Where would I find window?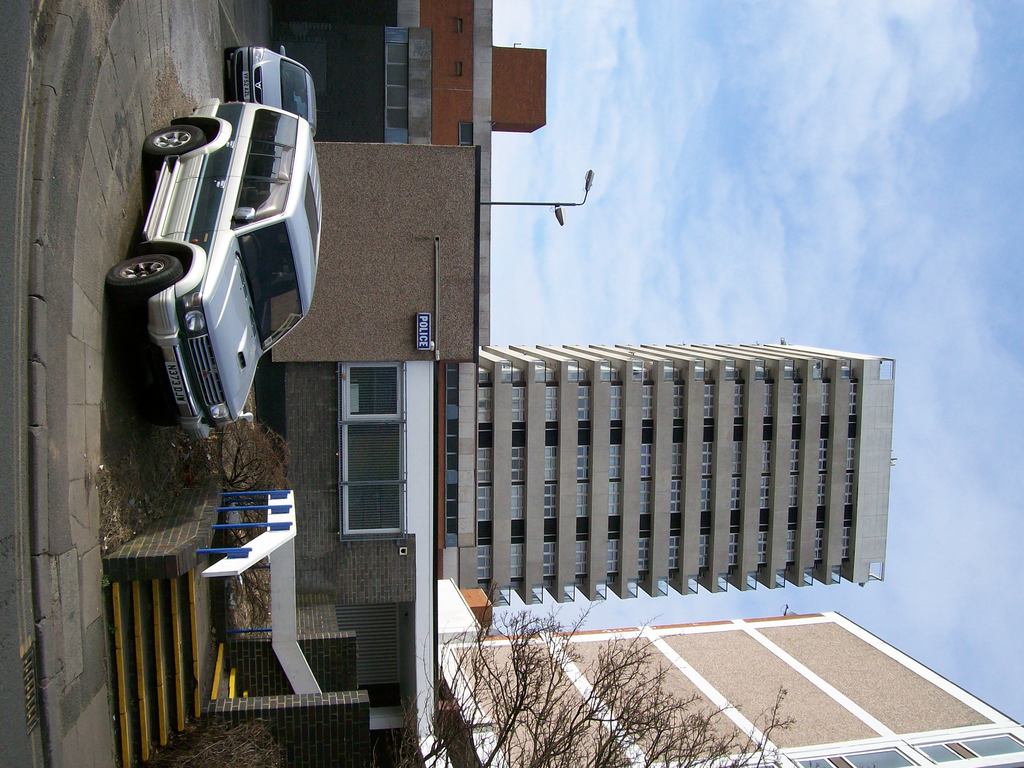
At select_region(792, 745, 917, 767).
